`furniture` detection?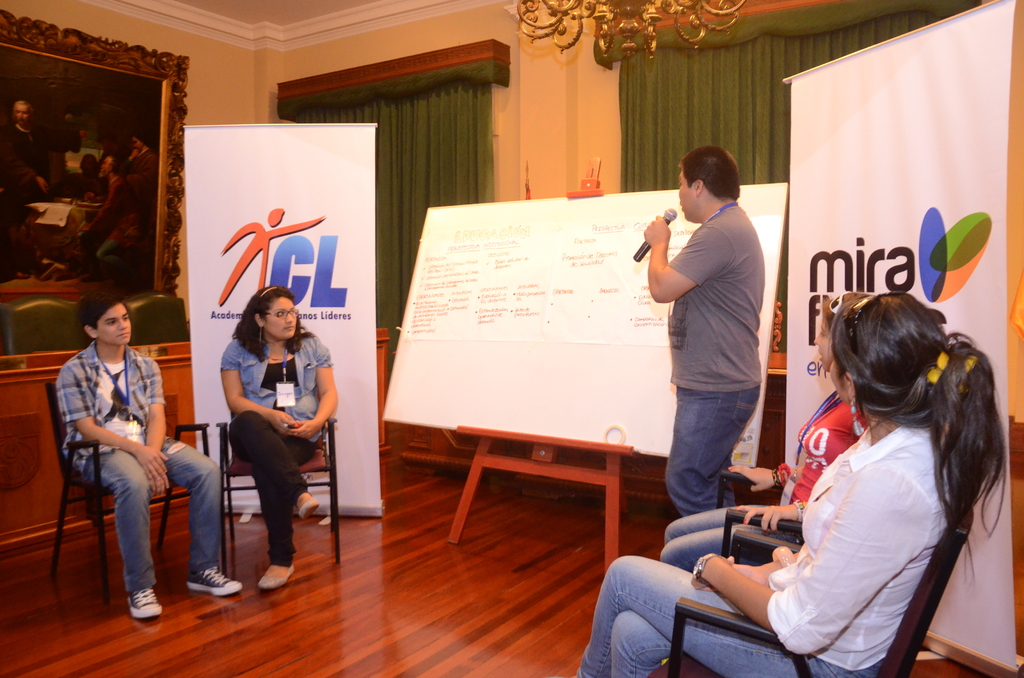
bbox=(127, 289, 189, 344)
